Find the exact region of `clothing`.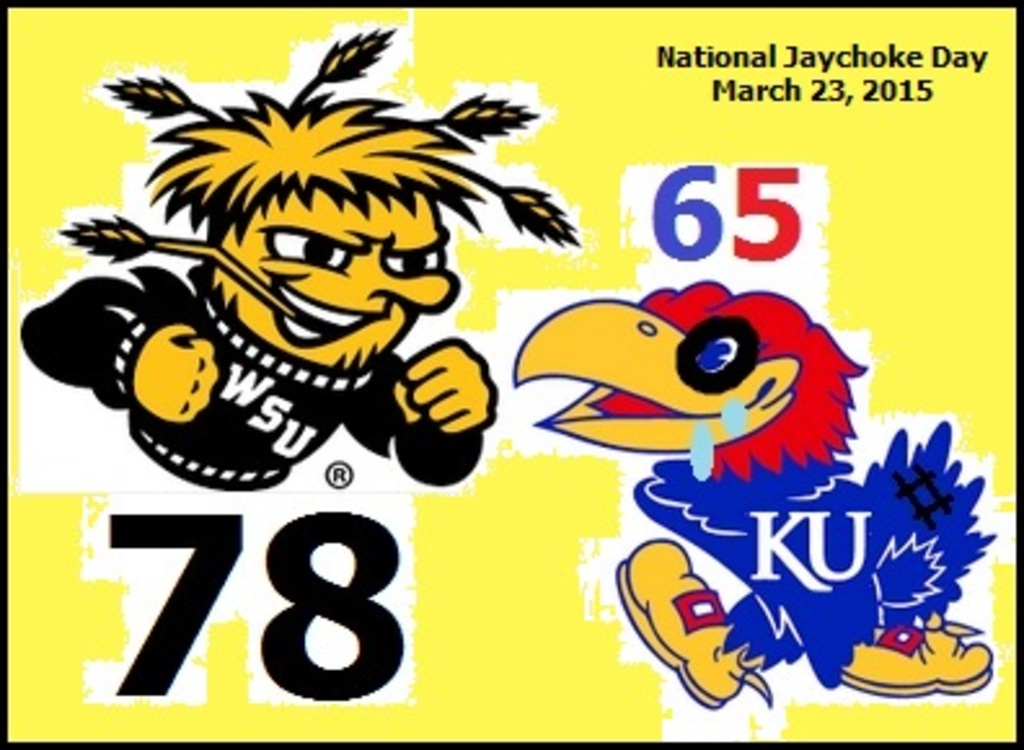
Exact region: detection(23, 238, 476, 515).
